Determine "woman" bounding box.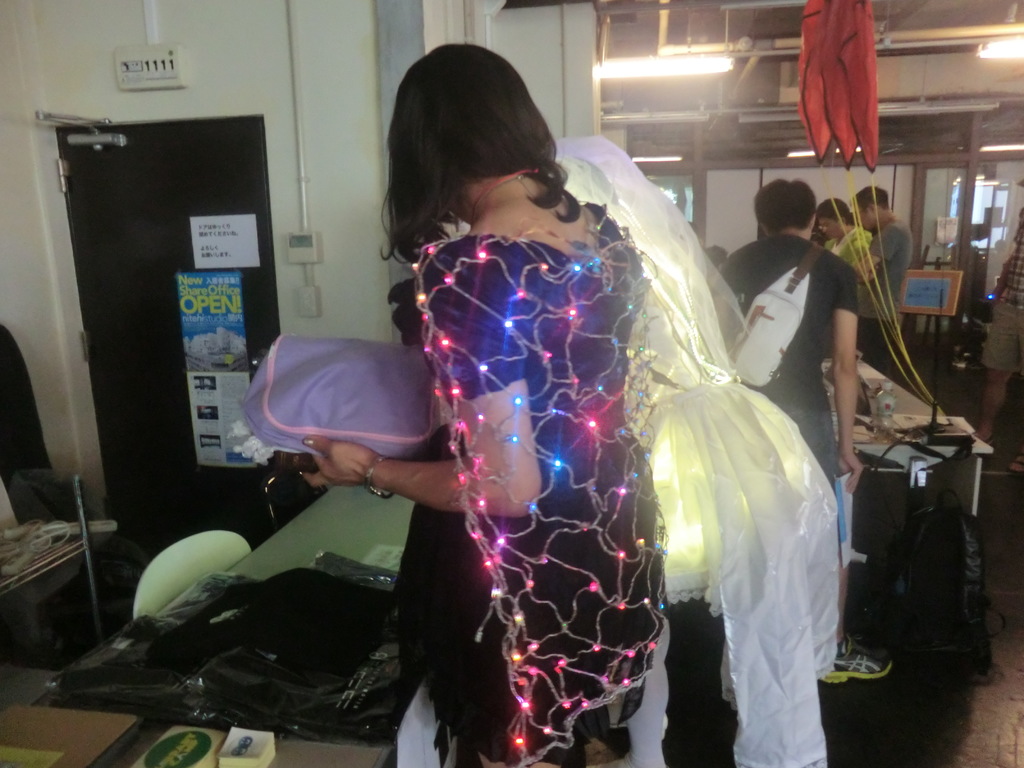
Determined: [303, 45, 672, 767].
